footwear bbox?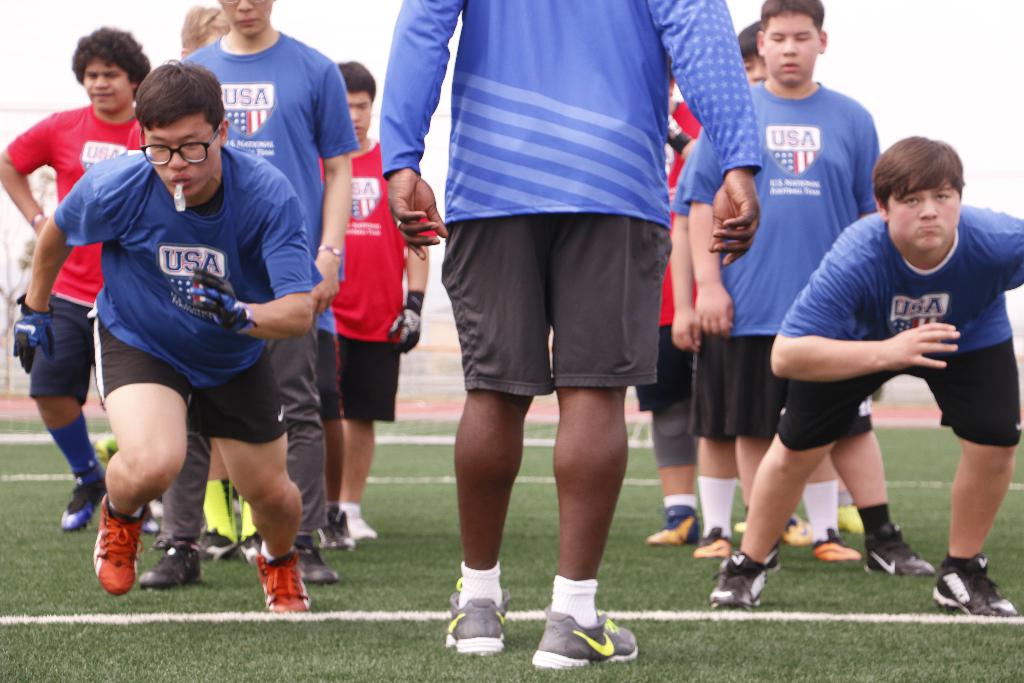
locate(296, 541, 342, 588)
